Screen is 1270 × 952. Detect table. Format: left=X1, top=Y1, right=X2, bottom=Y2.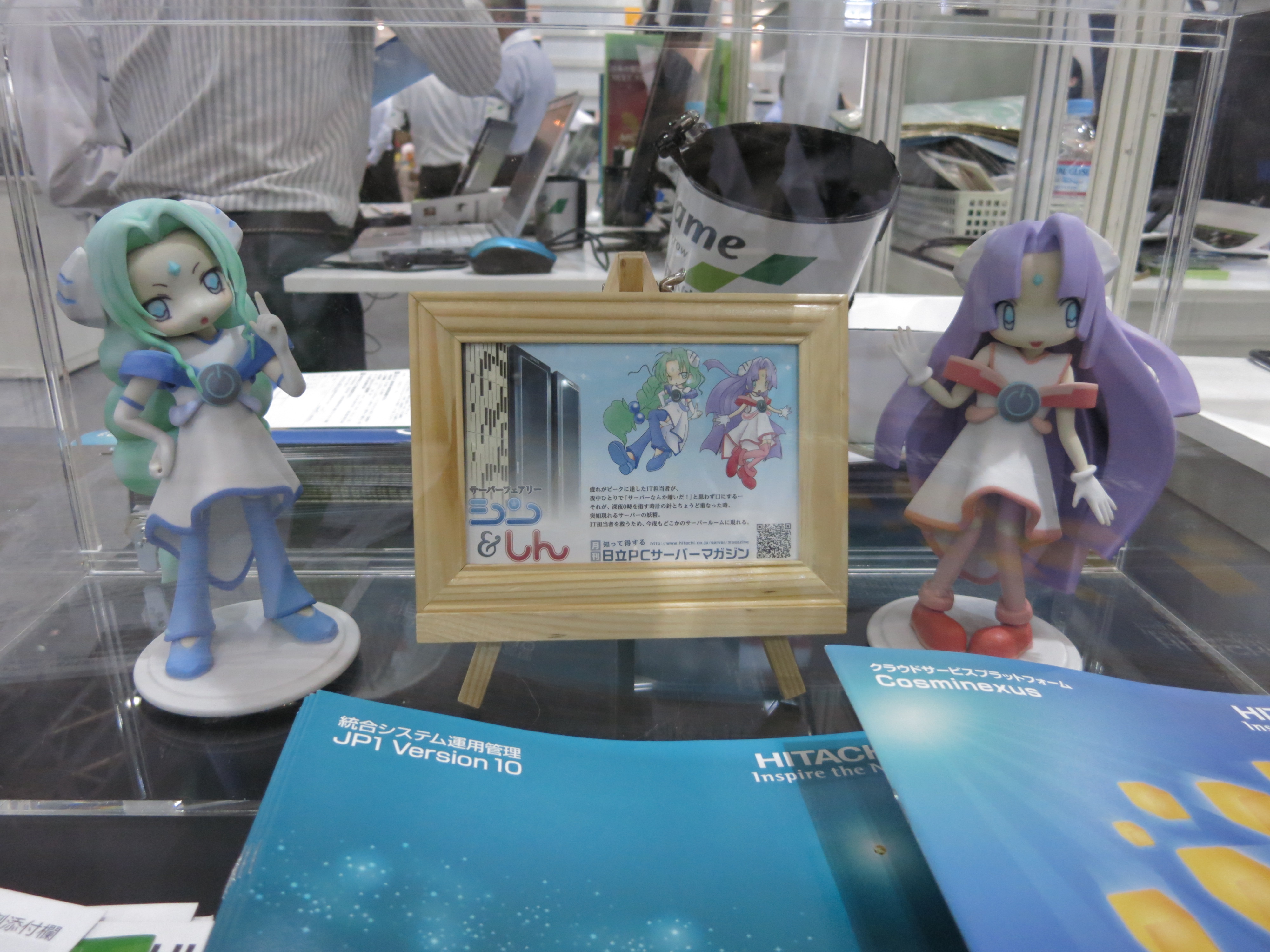
left=88, top=37, right=329, bottom=134.
